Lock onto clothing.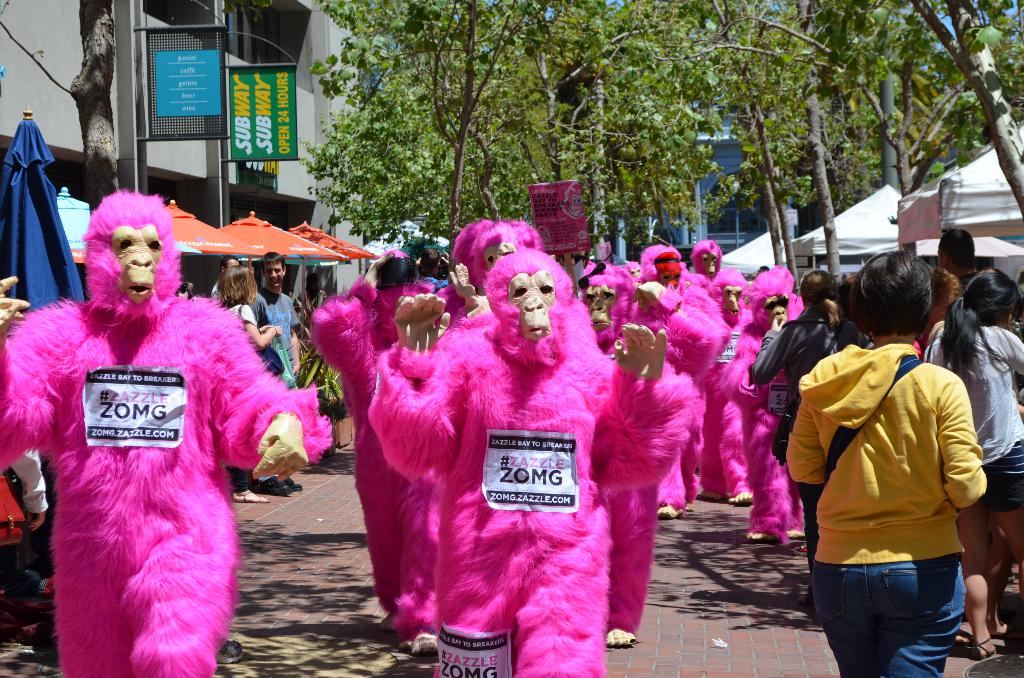
Locked: [x1=575, y1=256, x2=639, y2=356].
